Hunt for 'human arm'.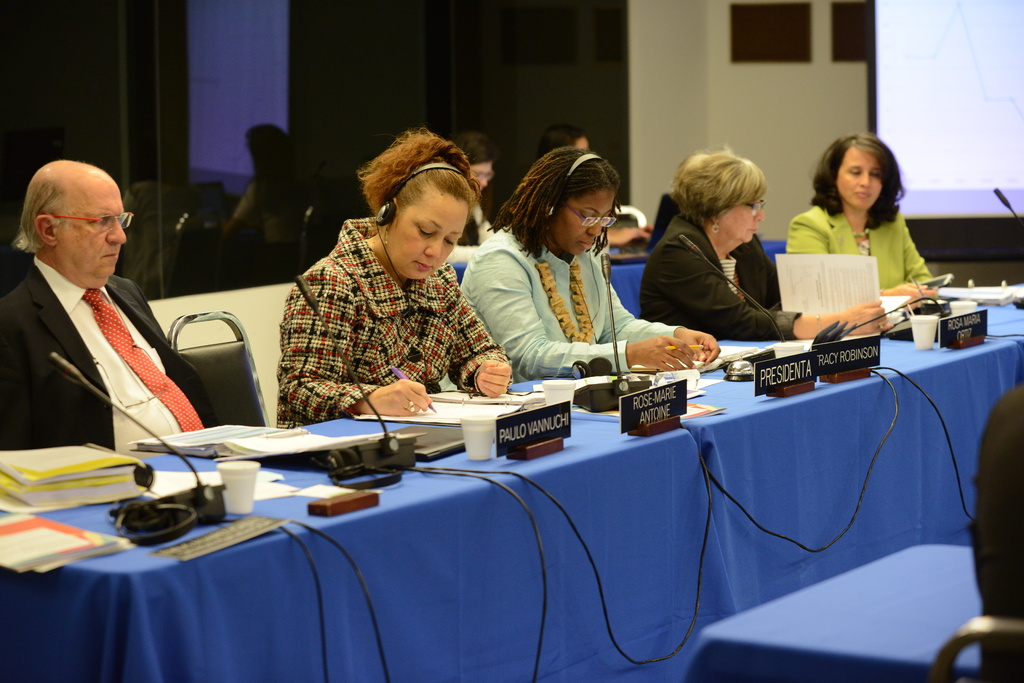
Hunted down at 795 246 920 299.
